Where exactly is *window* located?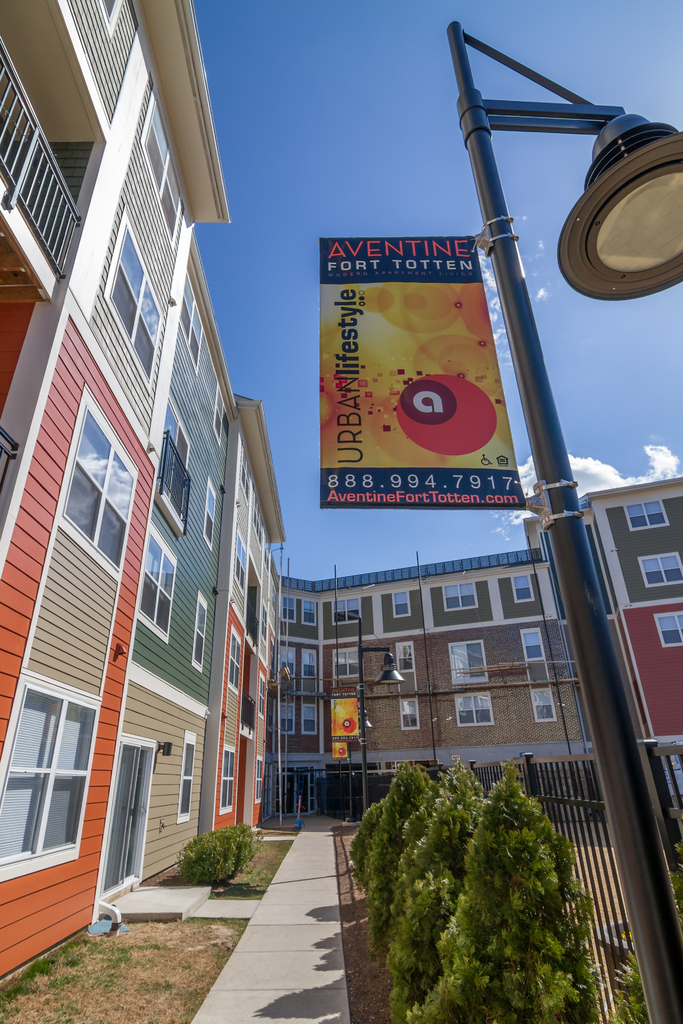
Its bounding box is bbox(454, 641, 487, 682).
